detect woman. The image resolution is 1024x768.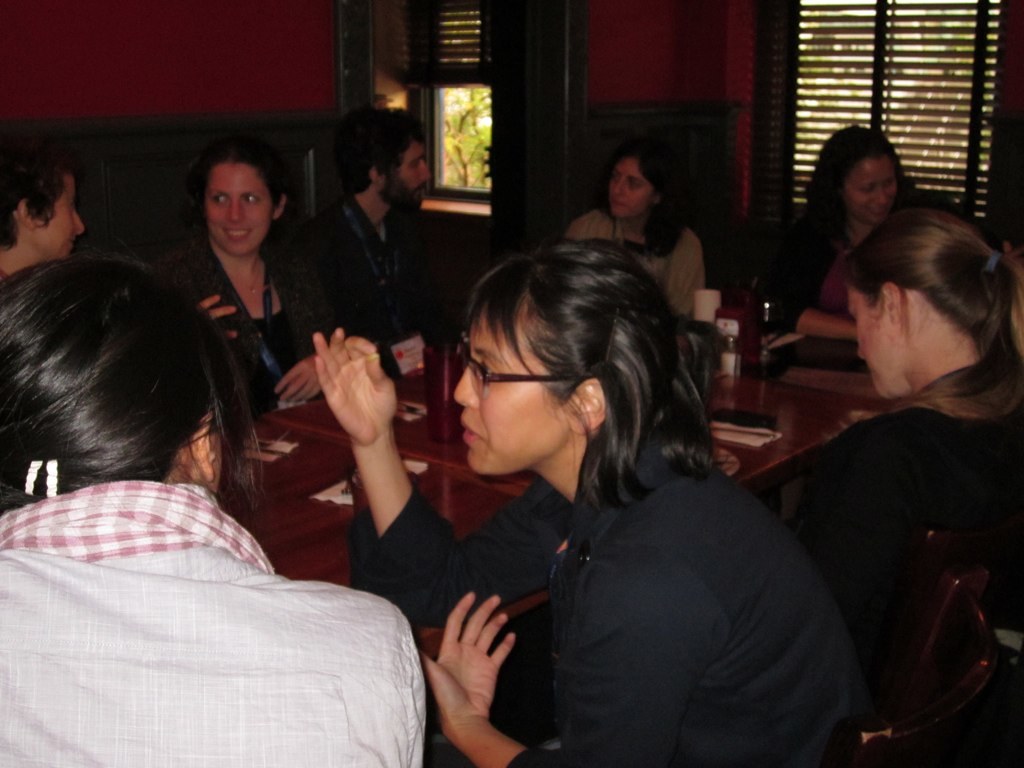
region(753, 128, 936, 377).
